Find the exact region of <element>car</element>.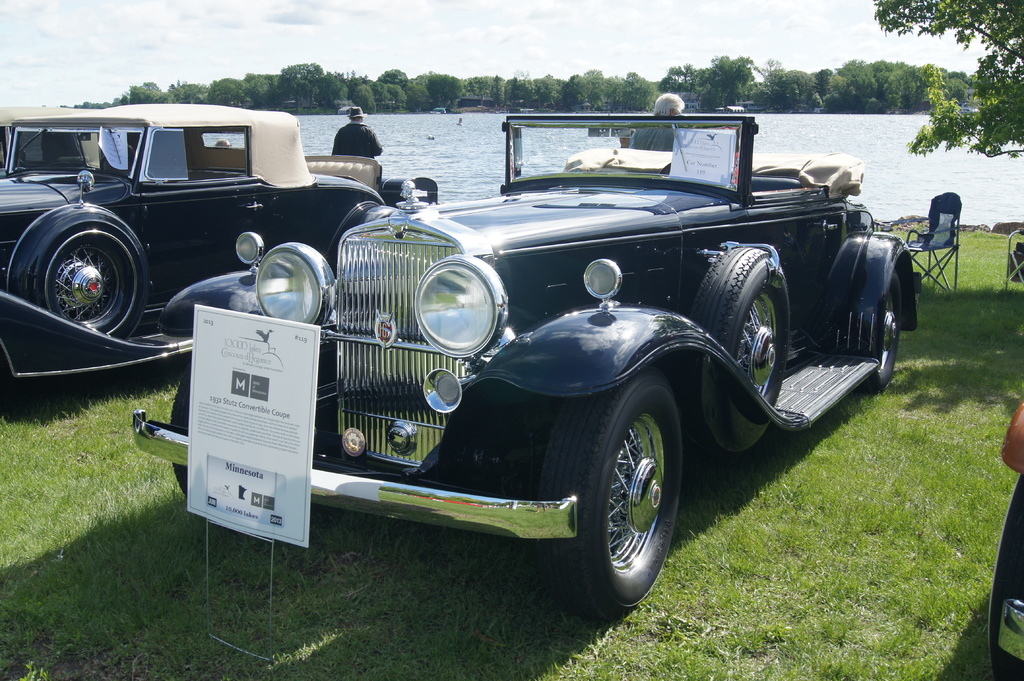
Exact region: left=0, top=102, right=99, bottom=179.
